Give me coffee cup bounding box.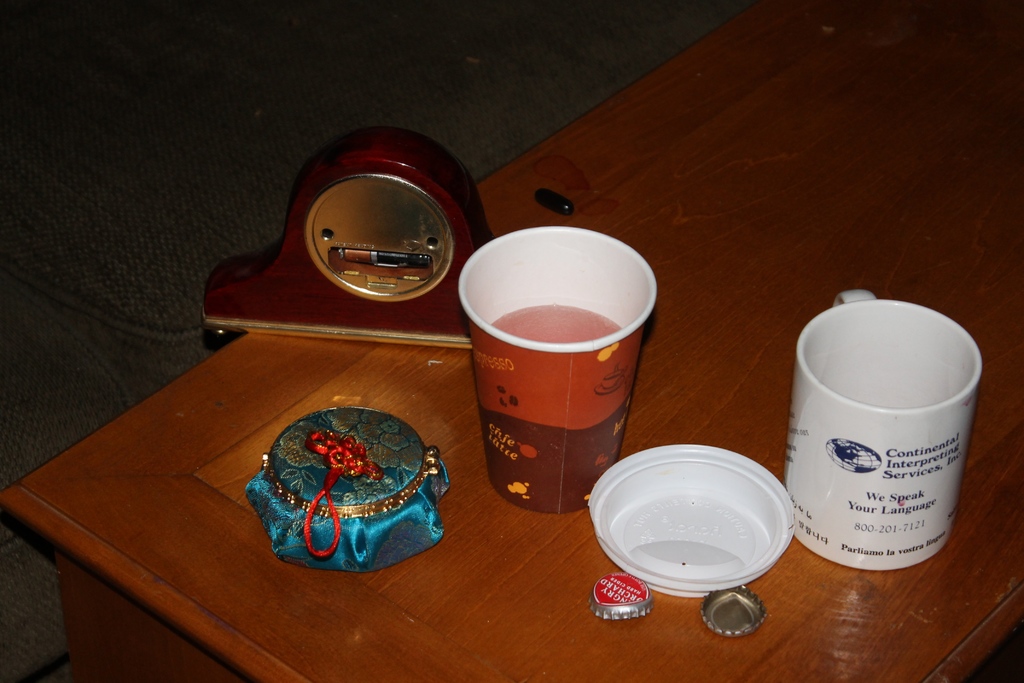
box(778, 279, 981, 574).
